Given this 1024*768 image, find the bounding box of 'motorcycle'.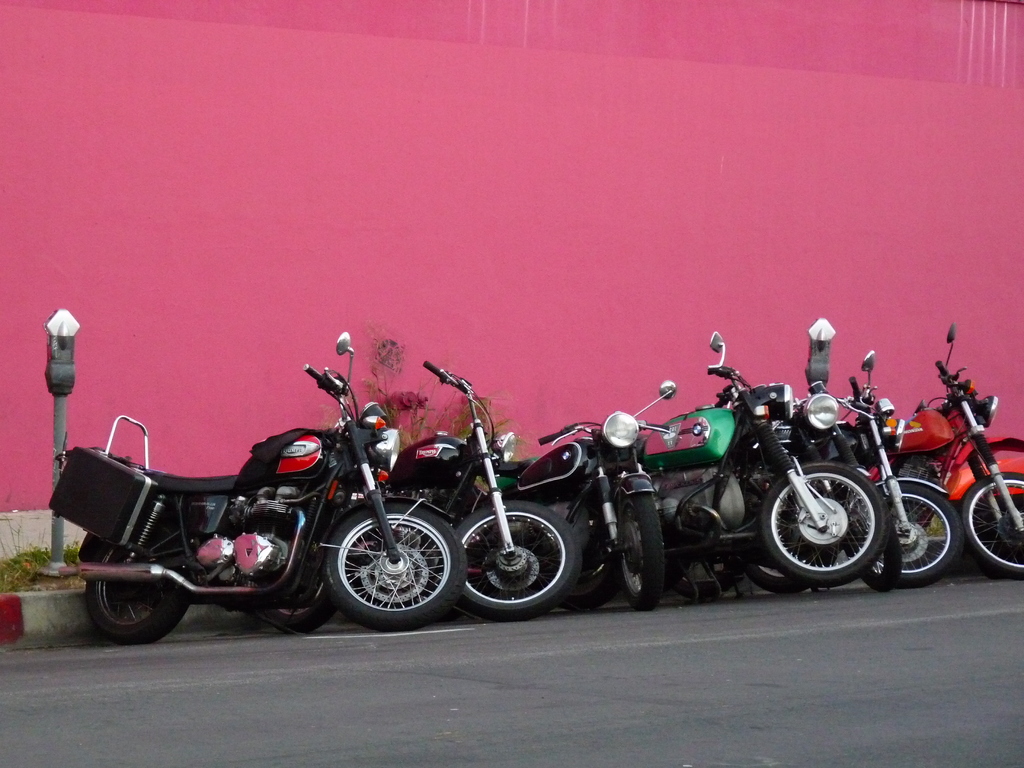
[left=914, top=319, right=1023, bottom=577].
